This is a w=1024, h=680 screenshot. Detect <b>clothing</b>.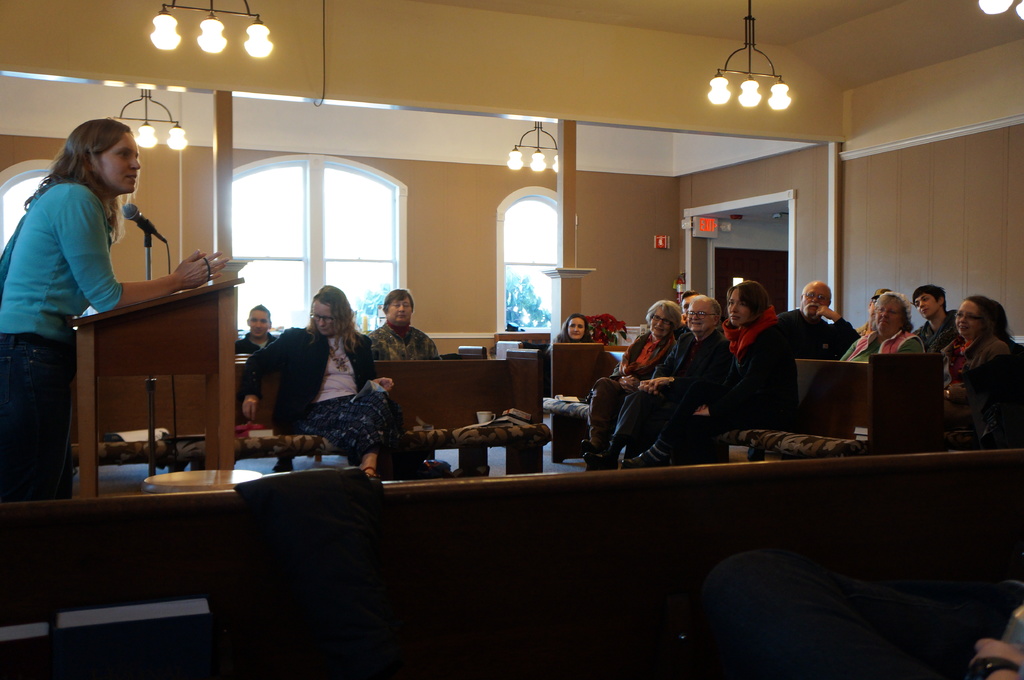
crop(9, 136, 138, 441).
